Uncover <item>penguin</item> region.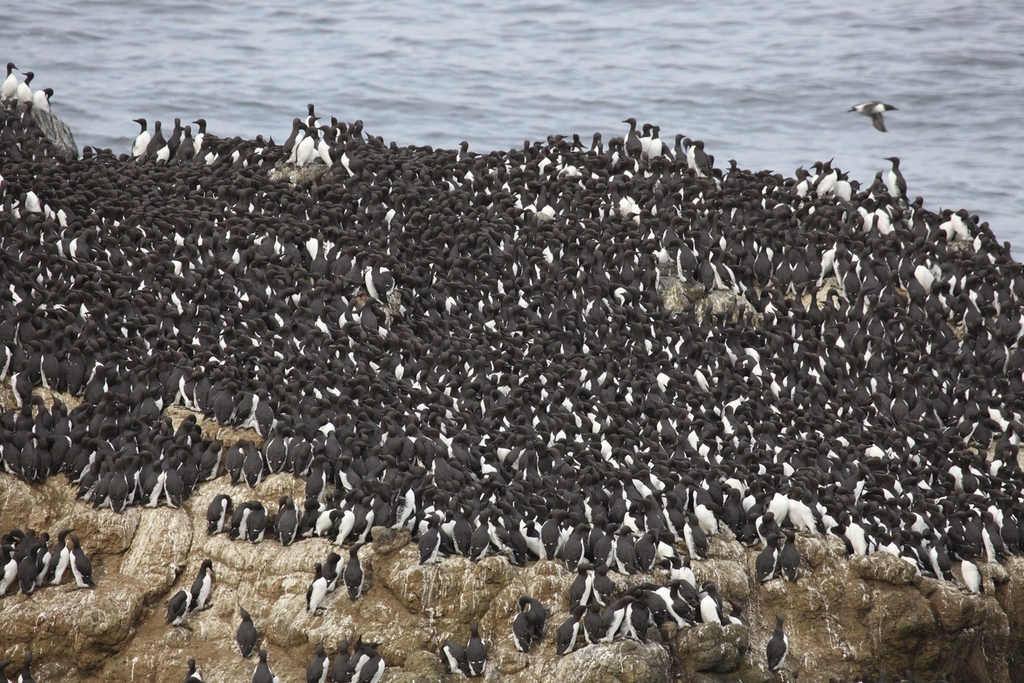
Uncovered: crop(248, 649, 272, 682).
